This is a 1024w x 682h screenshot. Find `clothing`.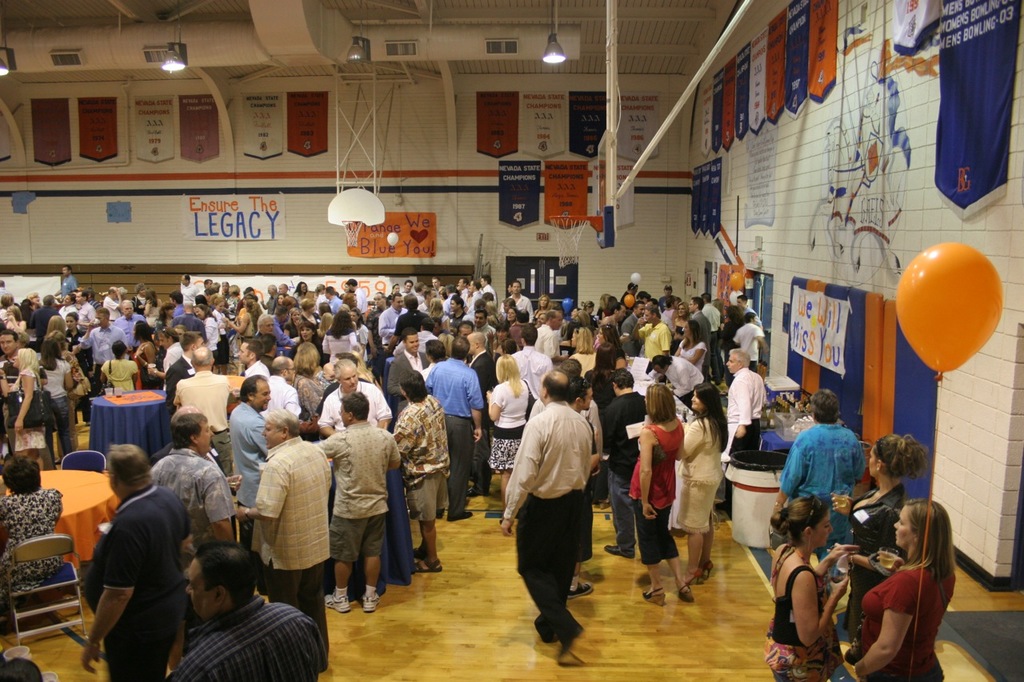
Bounding box: [81, 482, 194, 680].
